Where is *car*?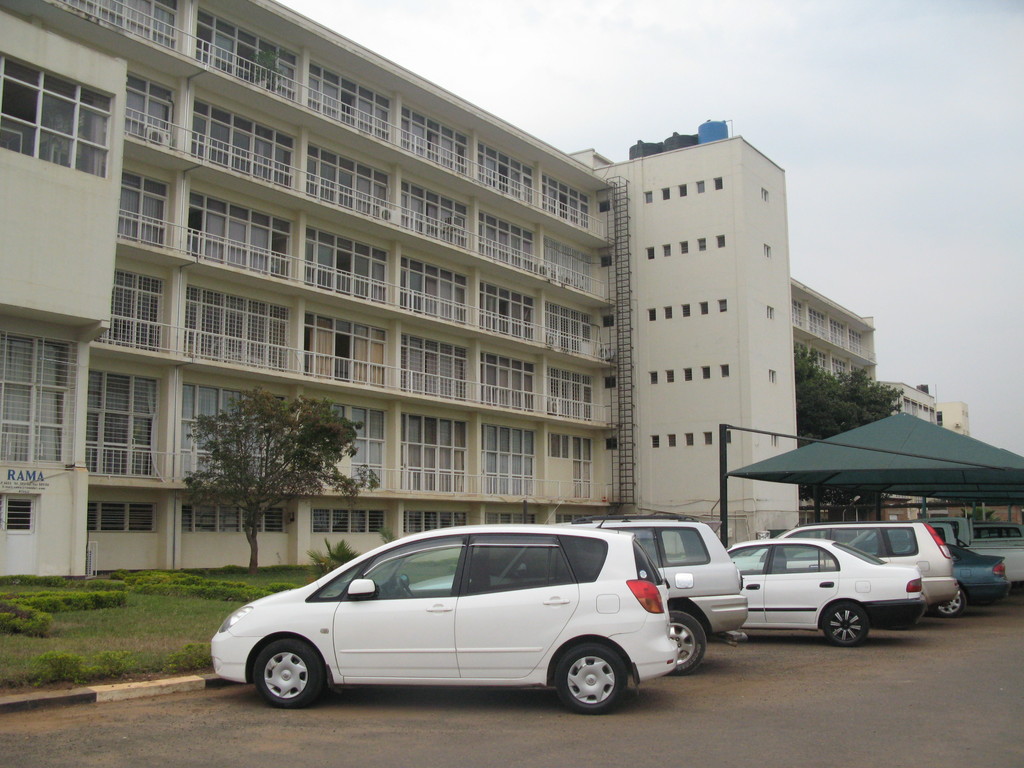
(966, 520, 1023, 535).
